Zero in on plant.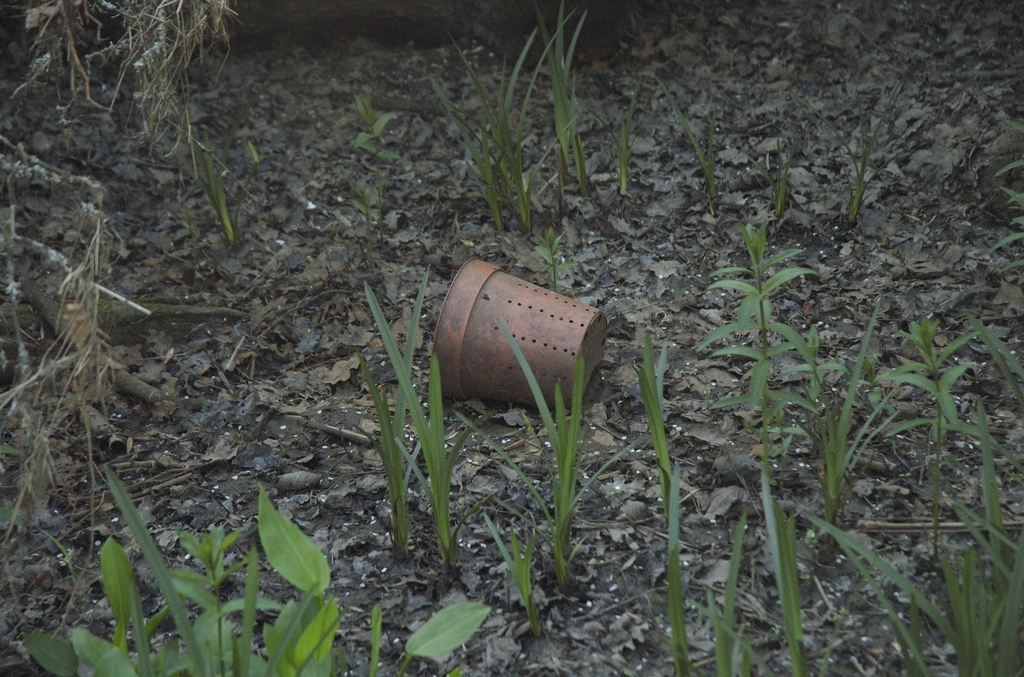
Zeroed in: (left=533, top=234, right=579, bottom=289).
